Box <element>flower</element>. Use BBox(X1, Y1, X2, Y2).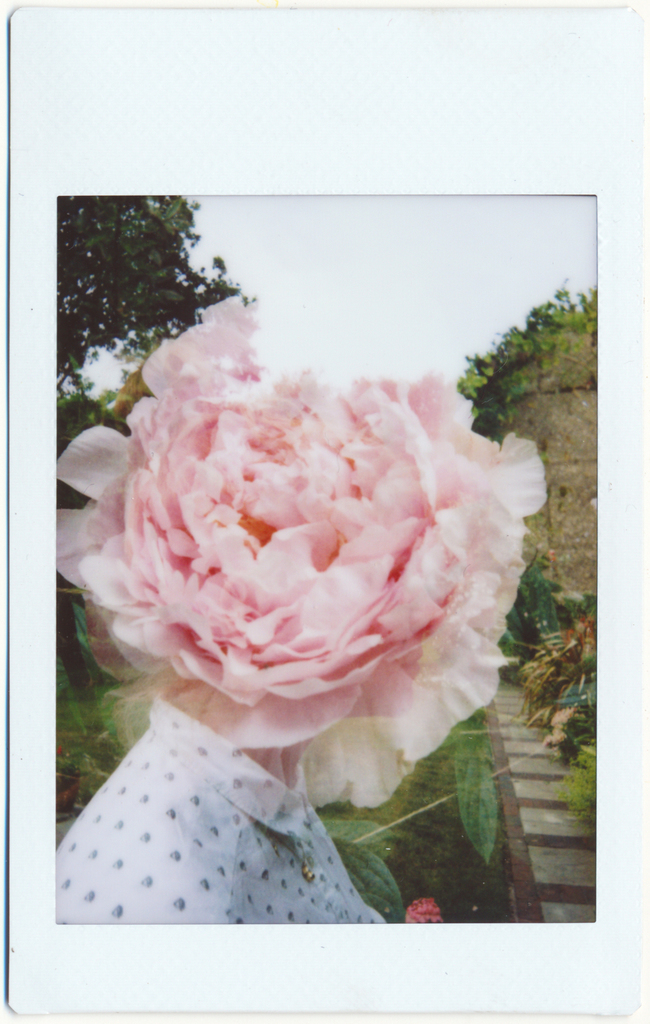
BBox(44, 242, 558, 849).
